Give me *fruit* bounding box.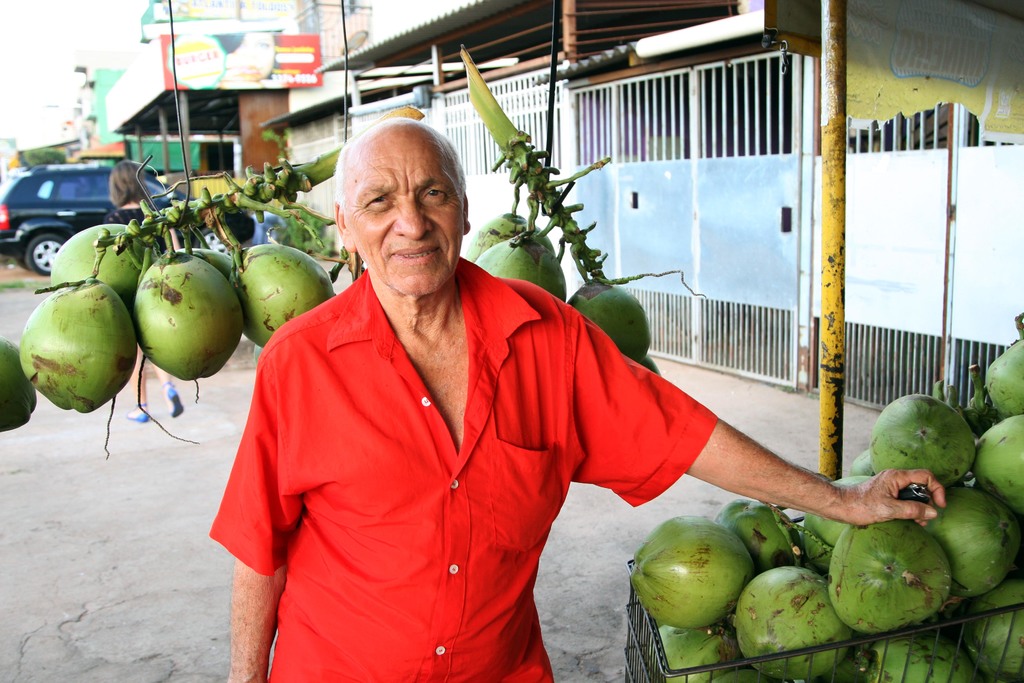
bbox=[121, 249, 240, 390].
